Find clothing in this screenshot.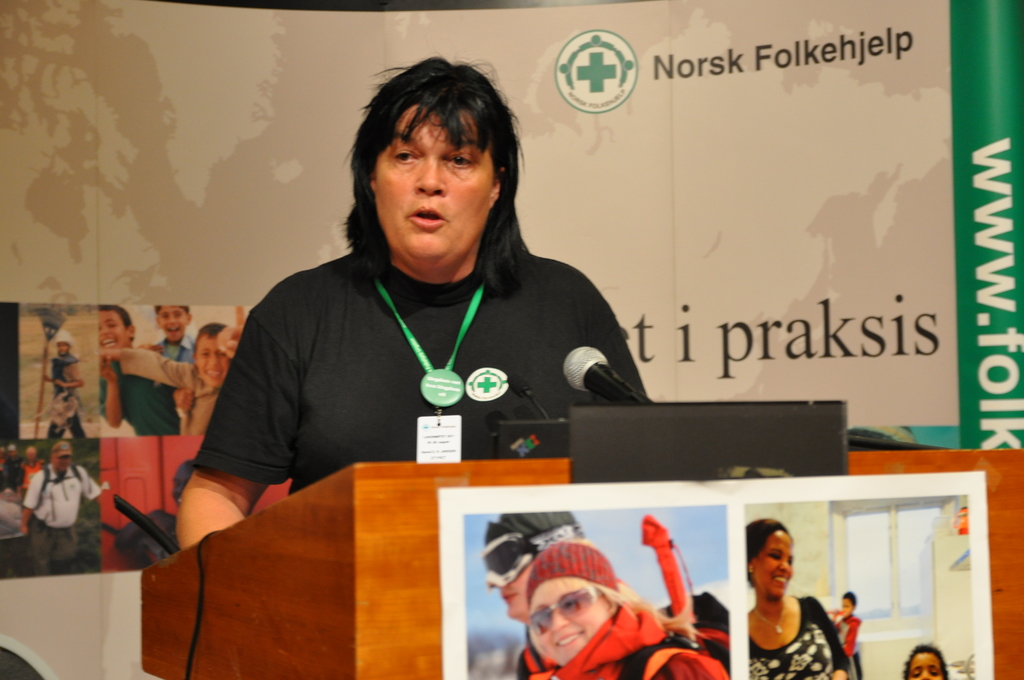
The bounding box for clothing is <bbox>840, 611, 869, 656</bbox>.
